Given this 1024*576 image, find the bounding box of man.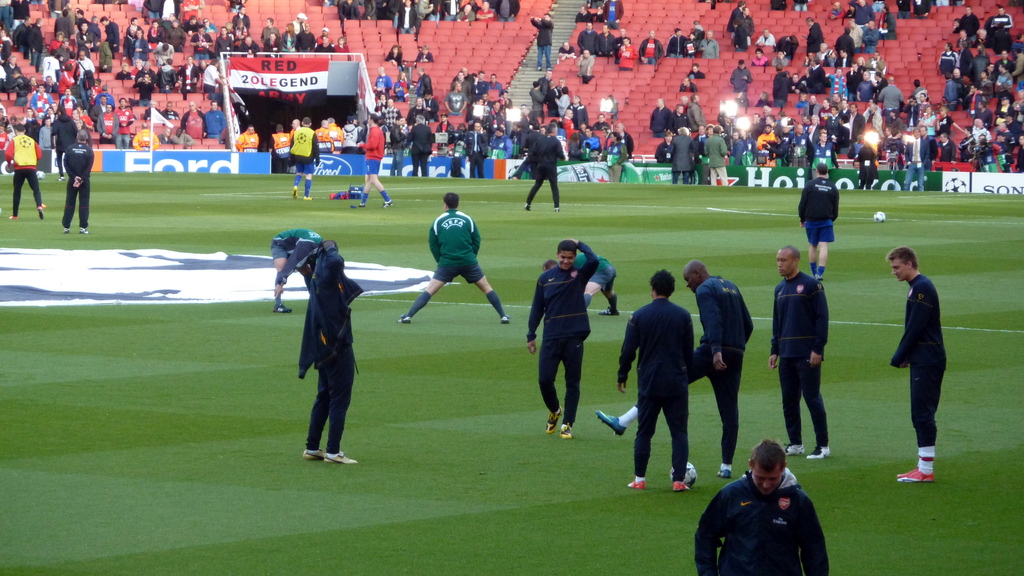
154/58/180/92.
